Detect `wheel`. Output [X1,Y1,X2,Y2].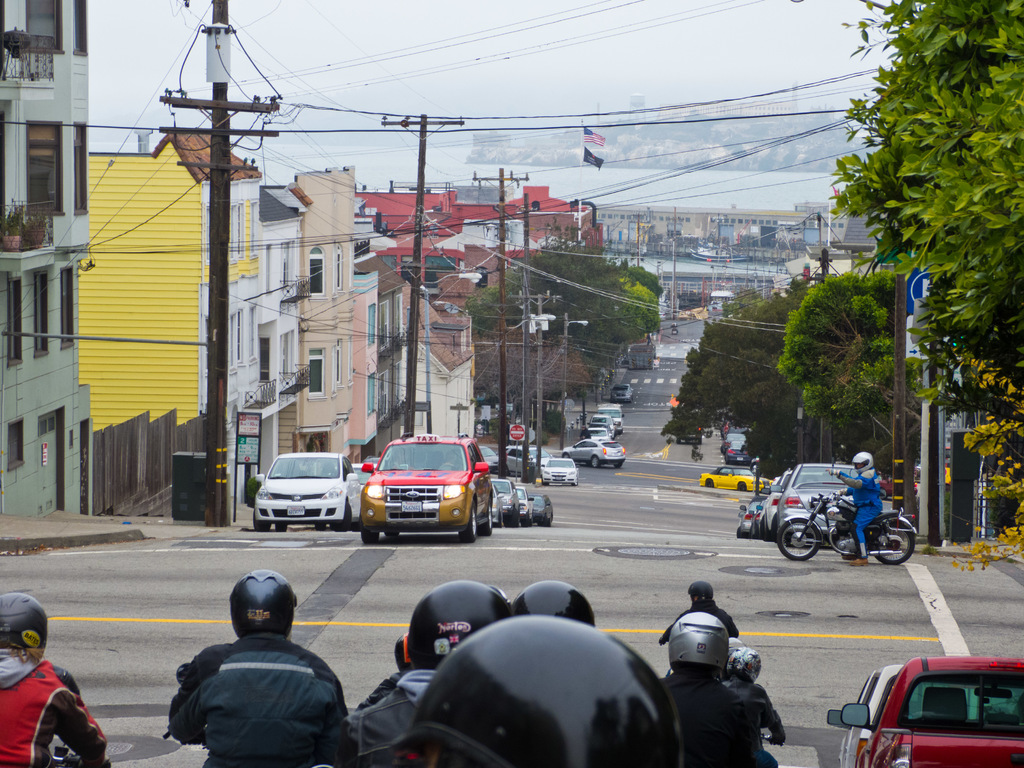
[774,516,819,563].
